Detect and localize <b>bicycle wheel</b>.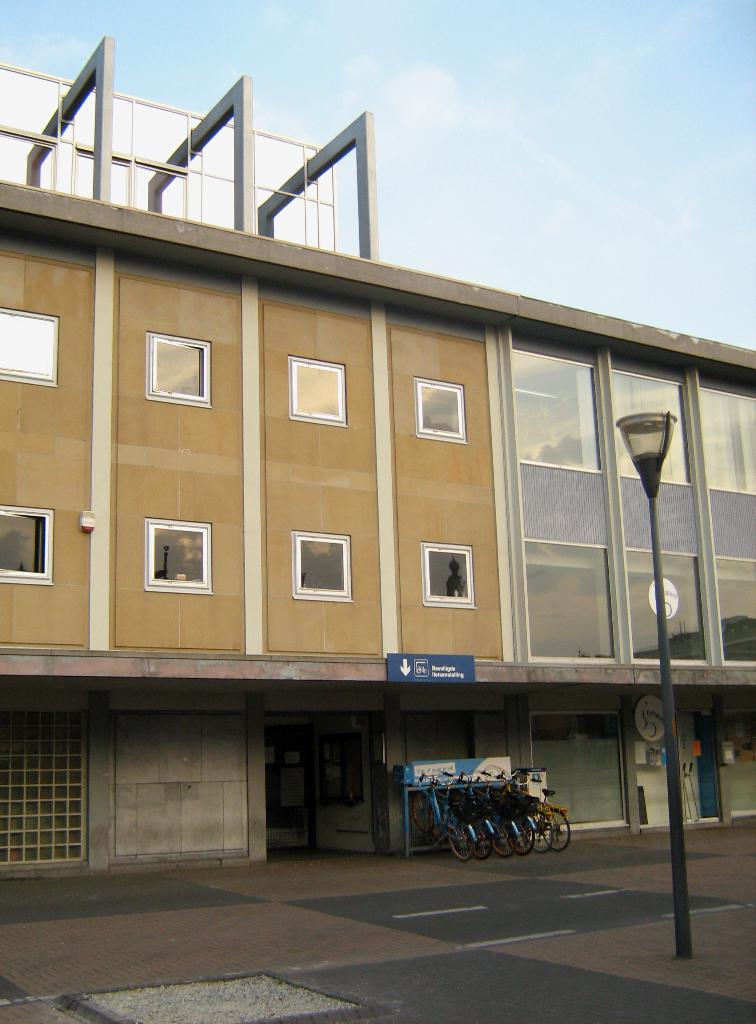
Localized at [left=506, top=815, right=536, bottom=855].
